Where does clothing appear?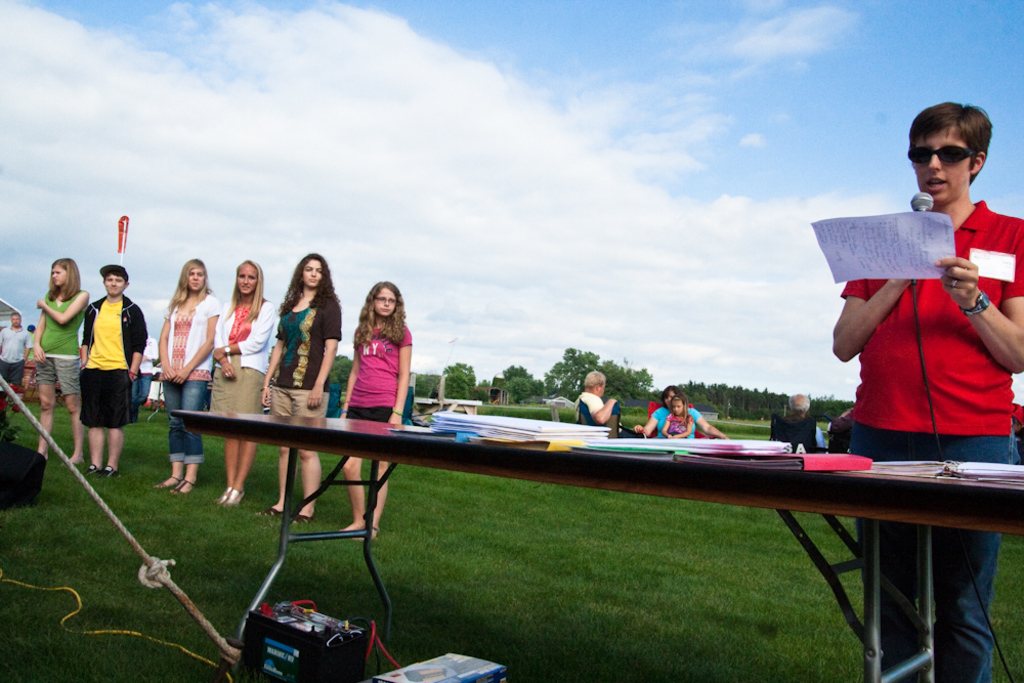
Appears at bbox=(75, 295, 145, 428).
